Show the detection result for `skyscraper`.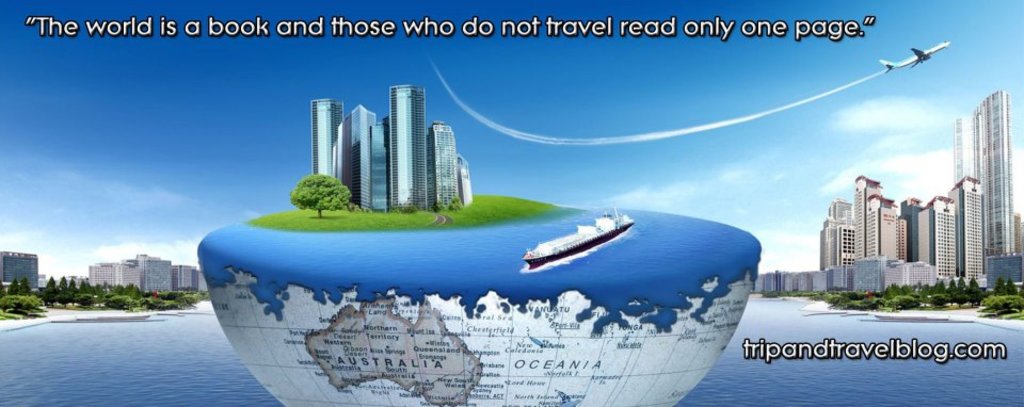
(336, 108, 375, 204).
